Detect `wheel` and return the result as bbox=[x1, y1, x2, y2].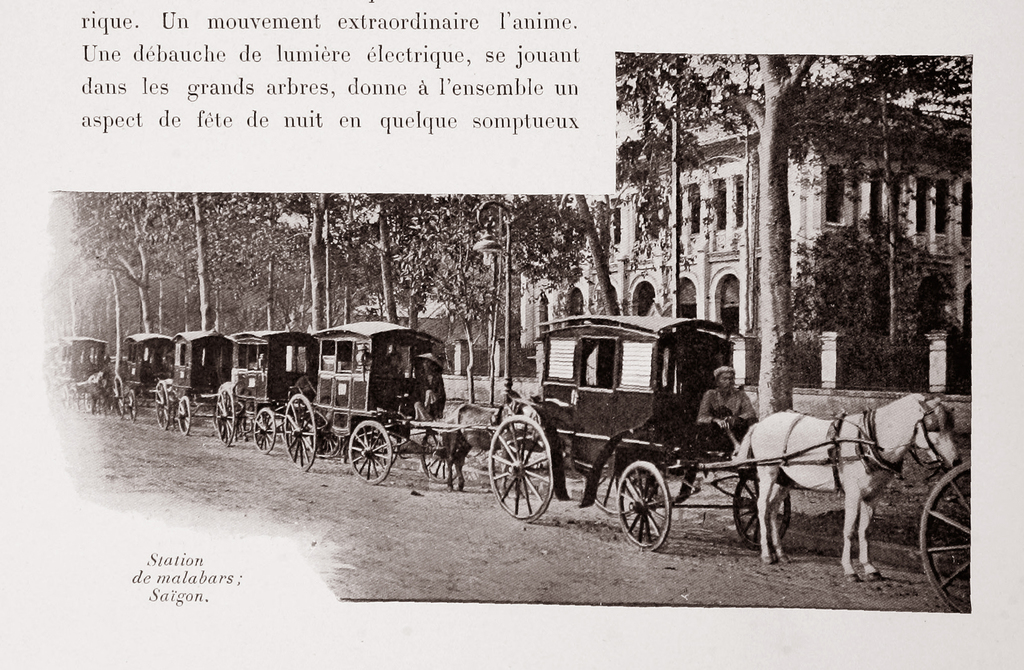
bbox=[175, 399, 193, 440].
